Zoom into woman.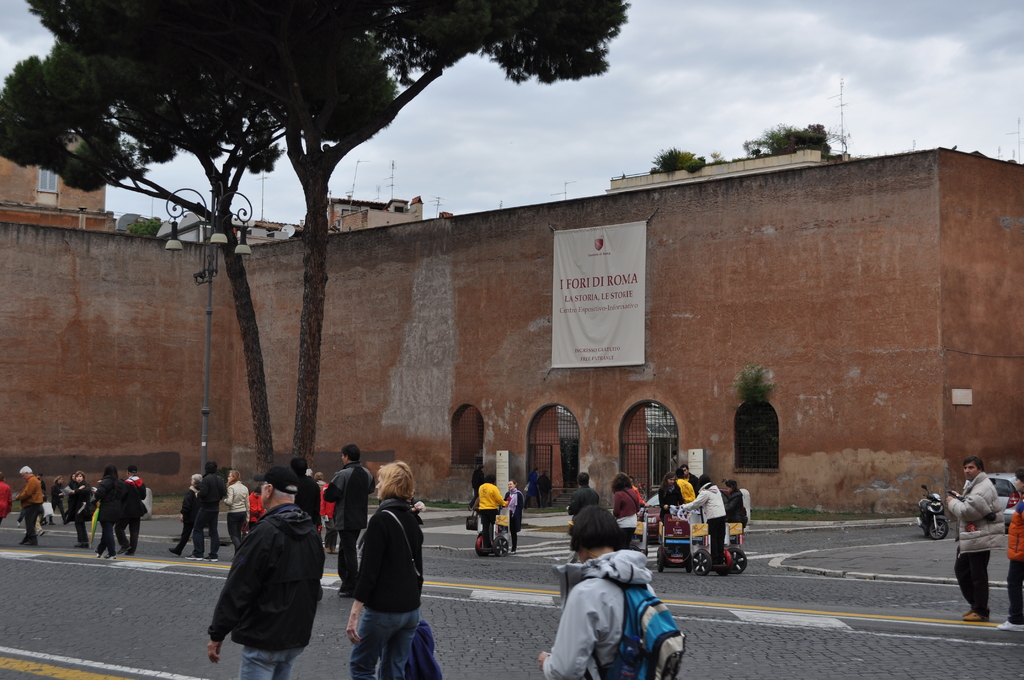
Zoom target: (301,456,319,514).
